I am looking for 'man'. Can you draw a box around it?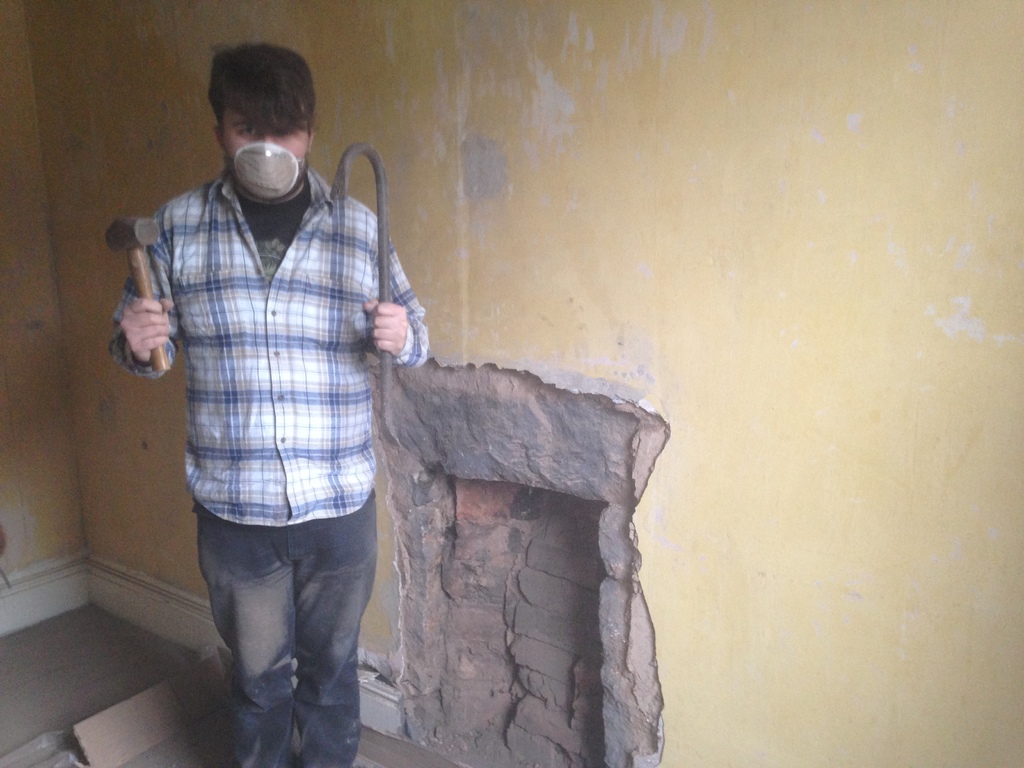
Sure, the bounding box is select_region(105, 31, 425, 762).
